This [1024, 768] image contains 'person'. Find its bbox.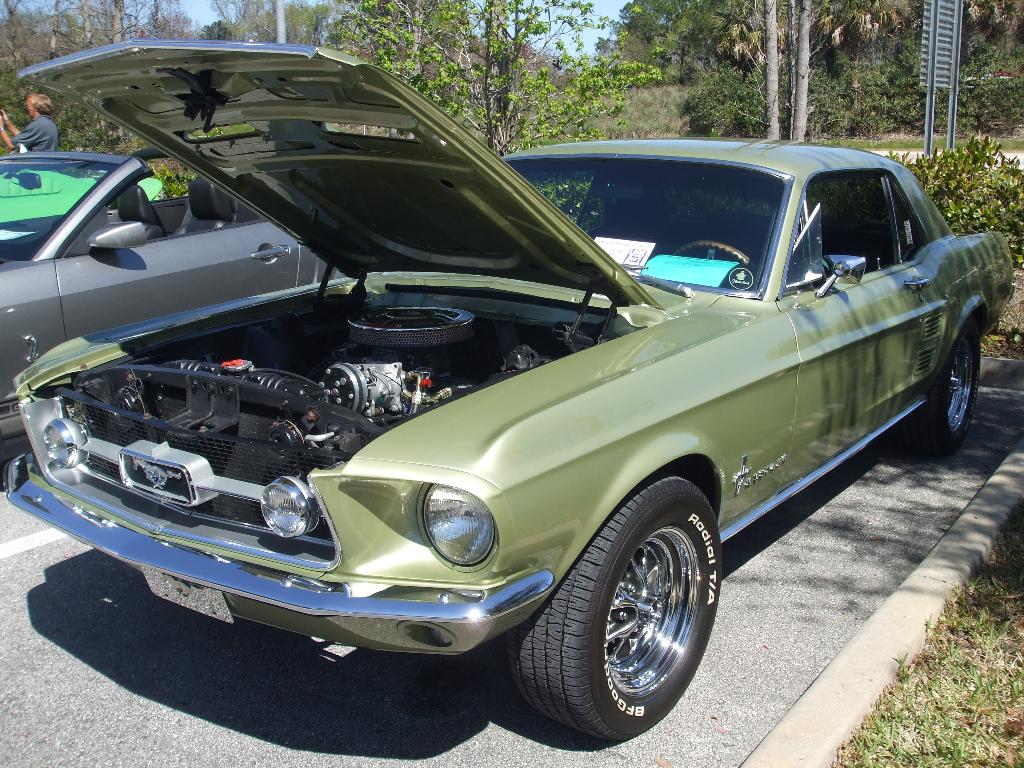
(0,90,58,154).
